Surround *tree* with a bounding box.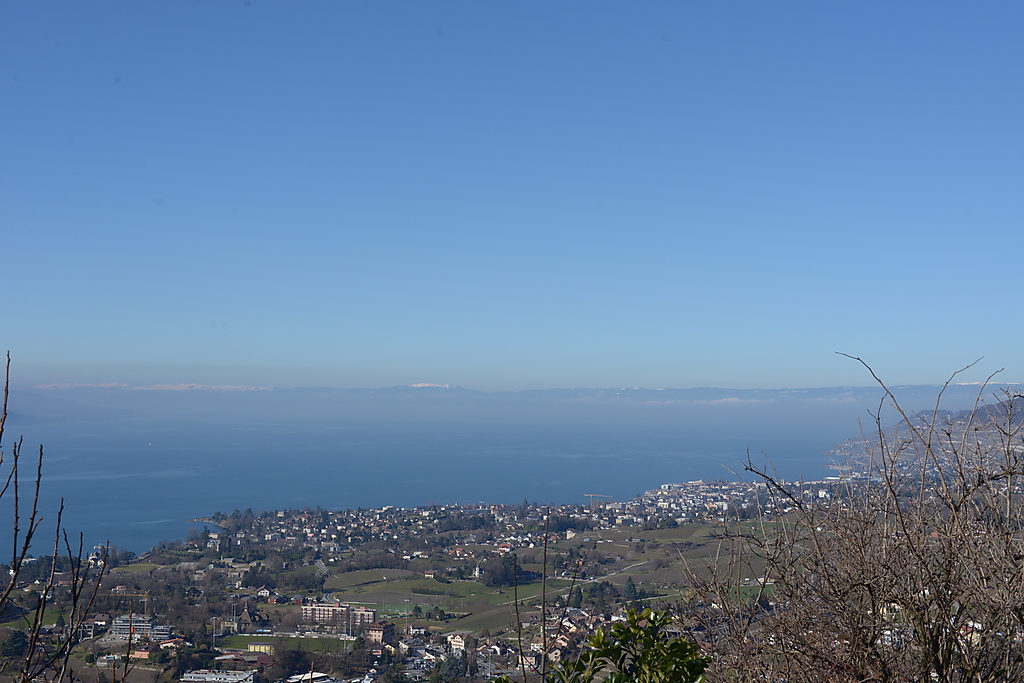
rect(288, 571, 322, 592).
